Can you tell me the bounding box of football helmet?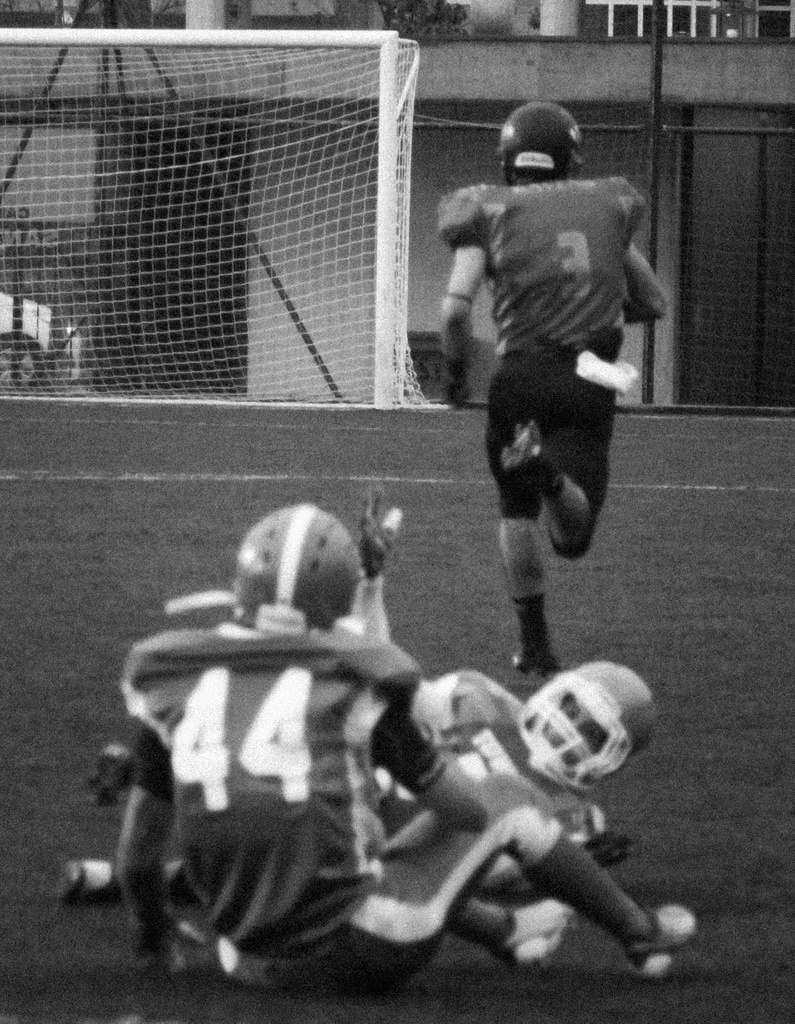
select_region(229, 497, 360, 637).
